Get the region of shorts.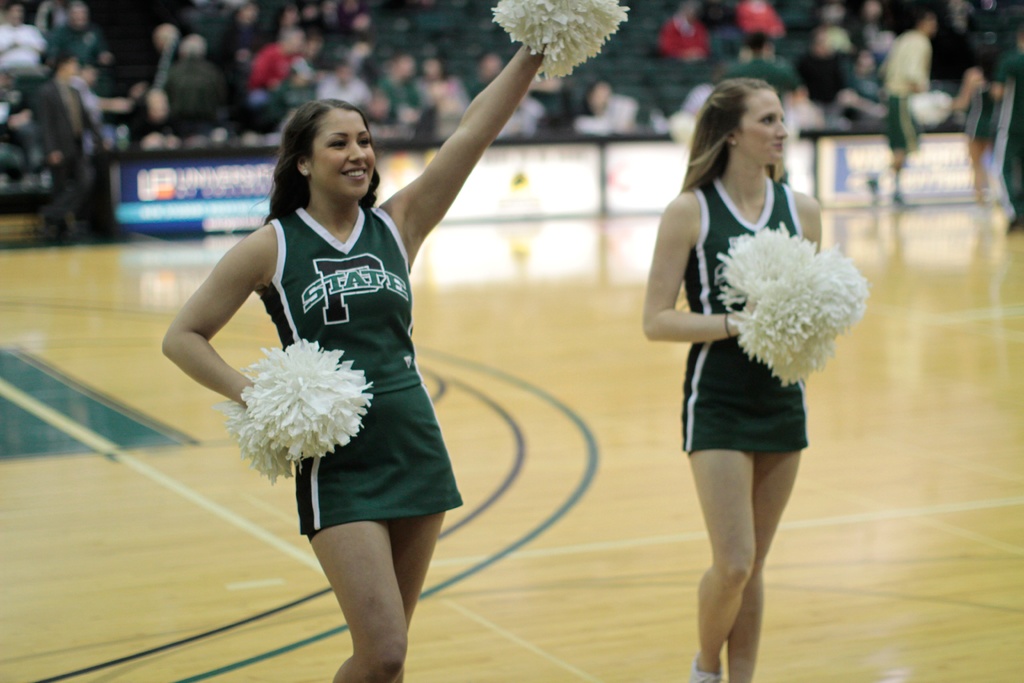
box(681, 353, 811, 456).
